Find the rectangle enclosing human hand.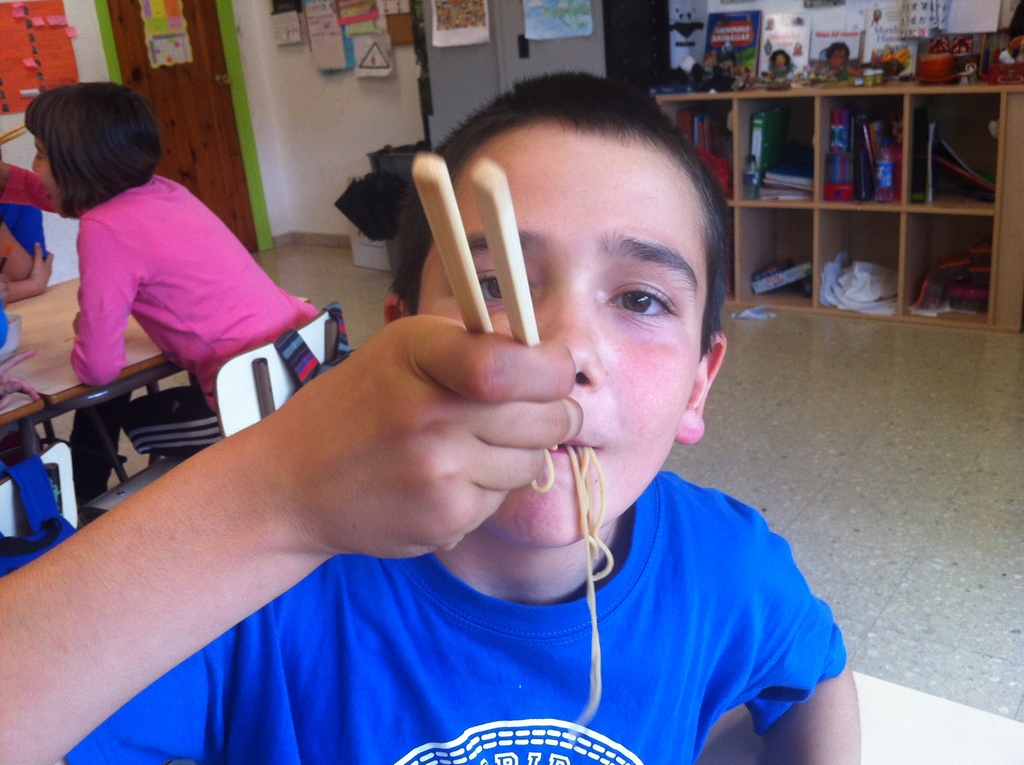
region(31, 240, 56, 297).
